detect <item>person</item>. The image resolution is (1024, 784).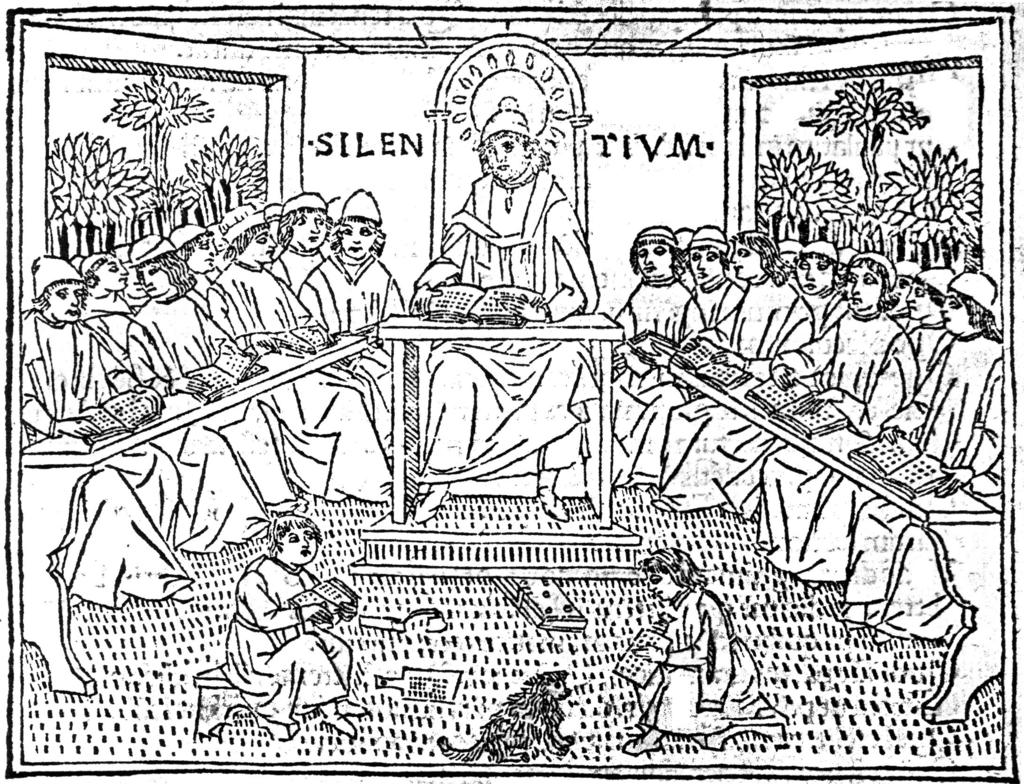
bbox=(410, 97, 595, 322).
